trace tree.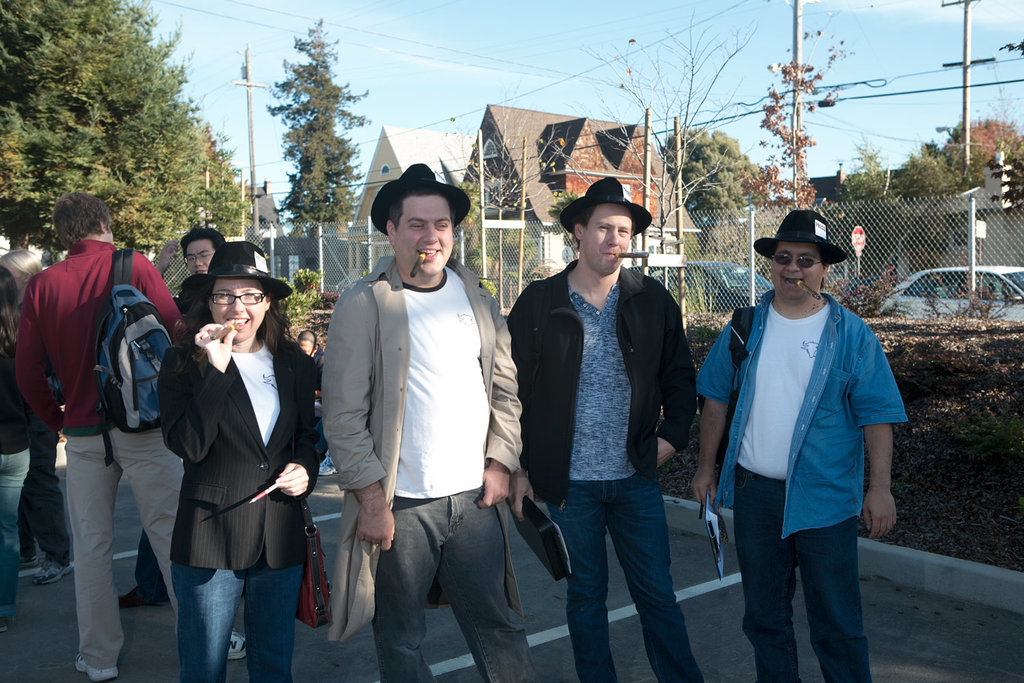
Traced to x1=255, y1=16, x2=366, y2=257.
